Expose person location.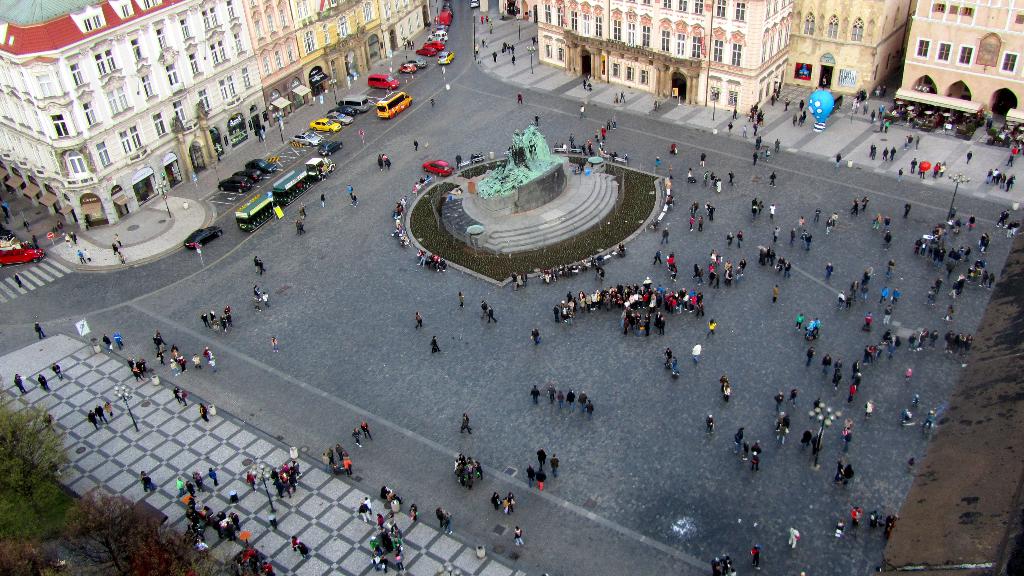
Exposed at {"left": 362, "top": 497, "right": 369, "bottom": 520}.
